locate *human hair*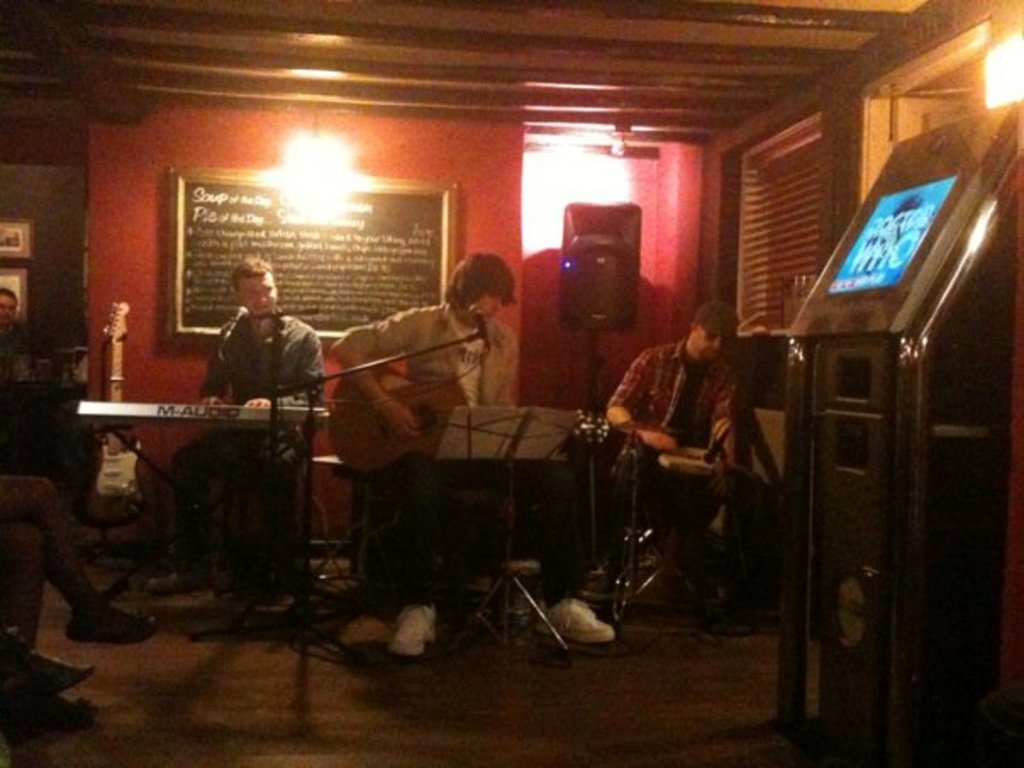
<box>0,287,19,314</box>
